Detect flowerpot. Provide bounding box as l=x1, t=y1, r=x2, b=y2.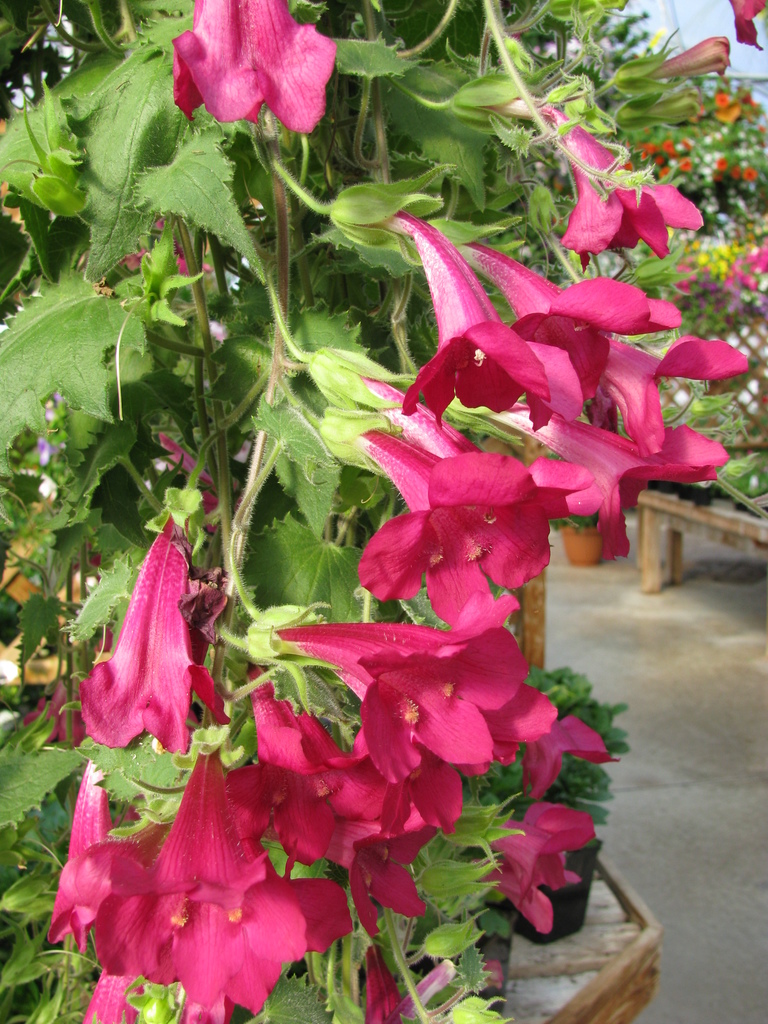
l=77, t=837, r=675, b=1023.
